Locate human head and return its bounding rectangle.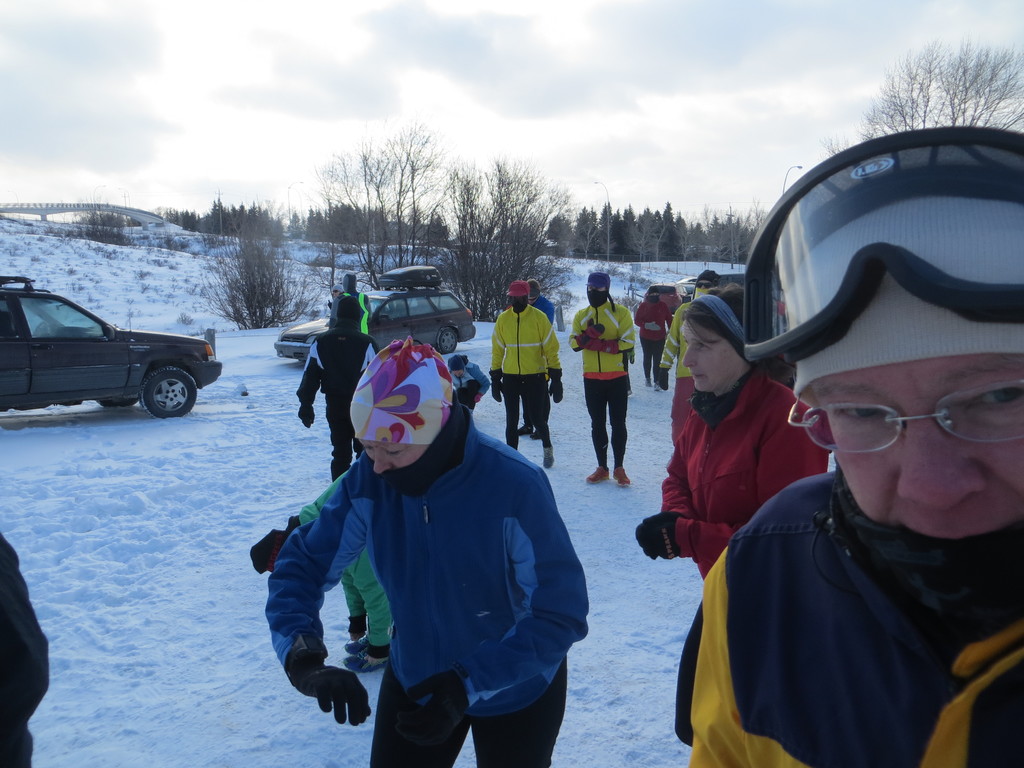
(696,269,719,291).
